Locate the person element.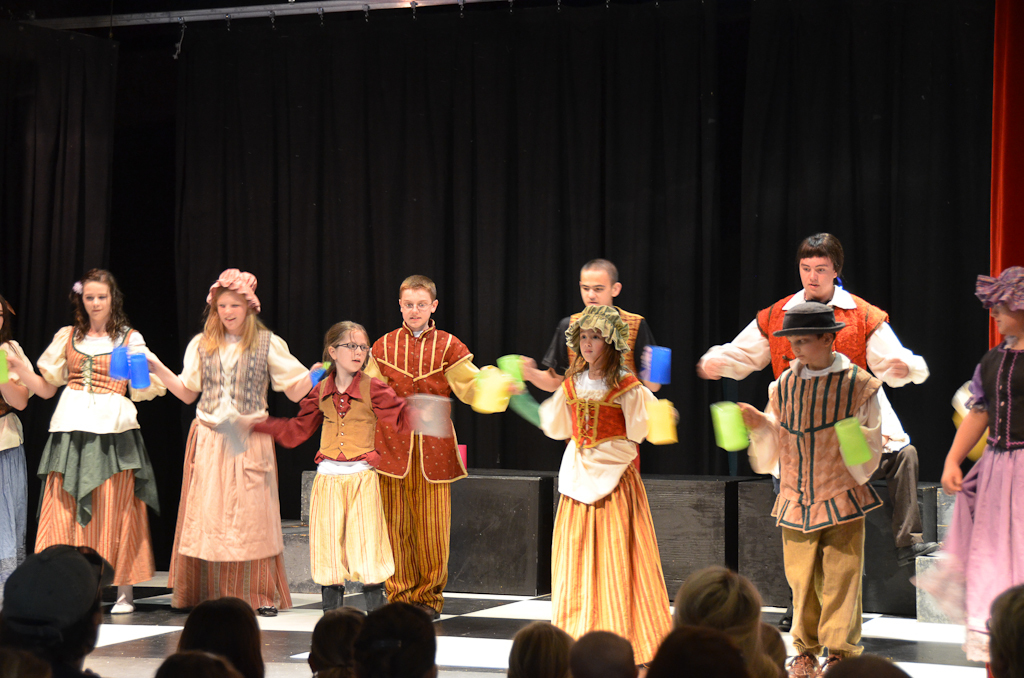
Element bbox: bbox=[720, 301, 886, 677].
